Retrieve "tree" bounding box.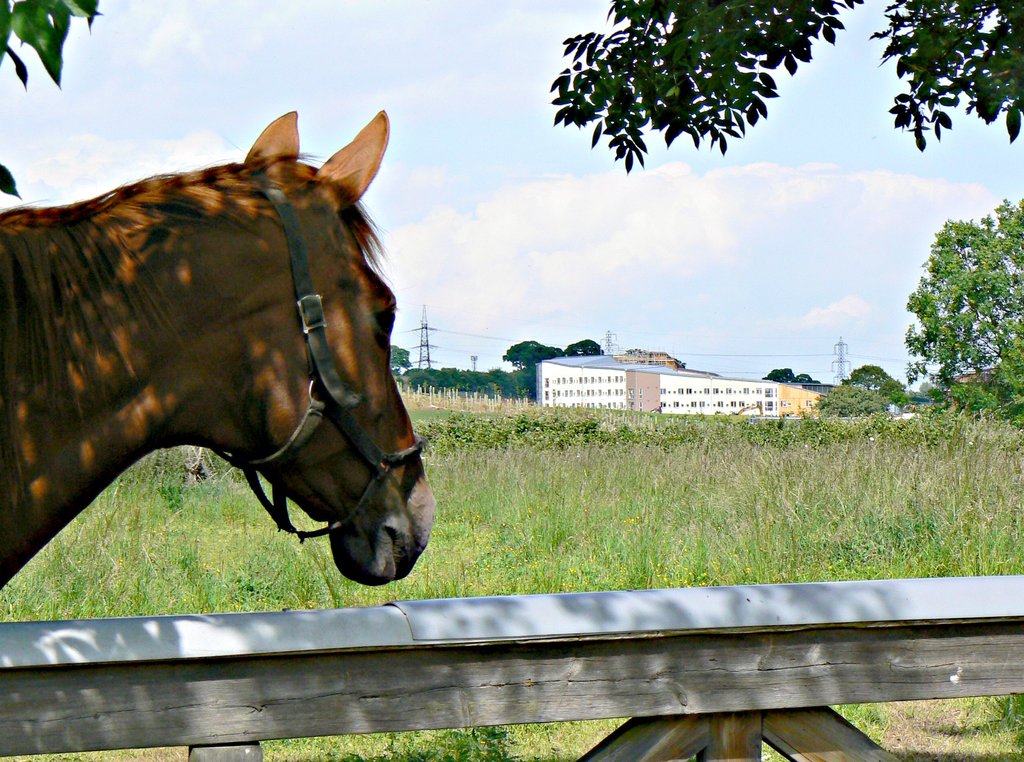
Bounding box: left=402, top=366, right=445, bottom=385.
